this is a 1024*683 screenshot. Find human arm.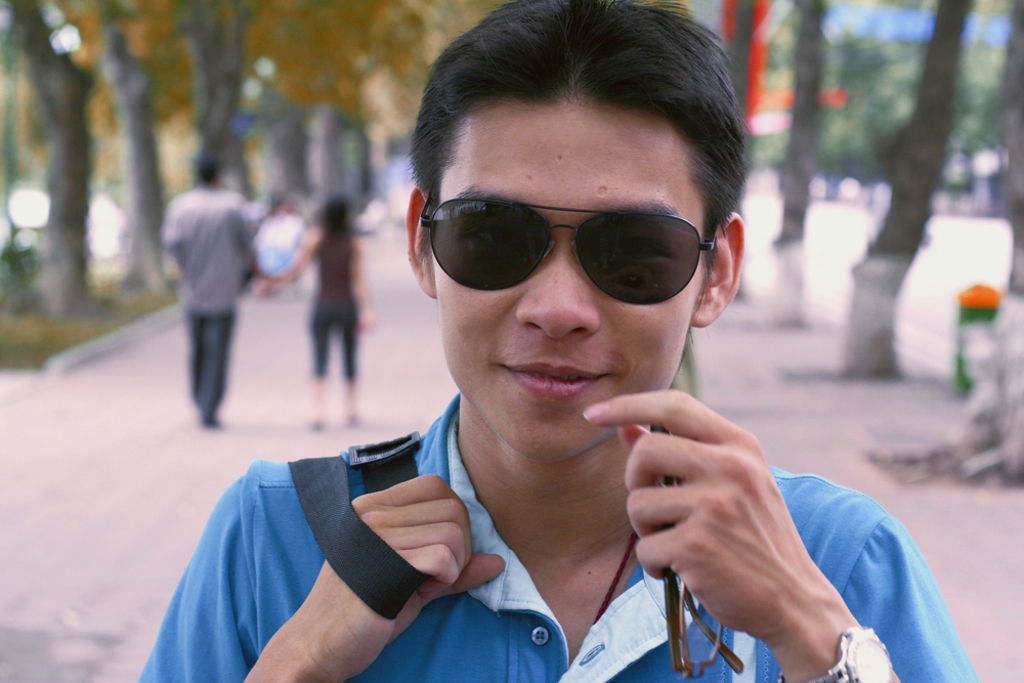
Bounding box: x1=583 y1=389 x2=980 y2=682.
